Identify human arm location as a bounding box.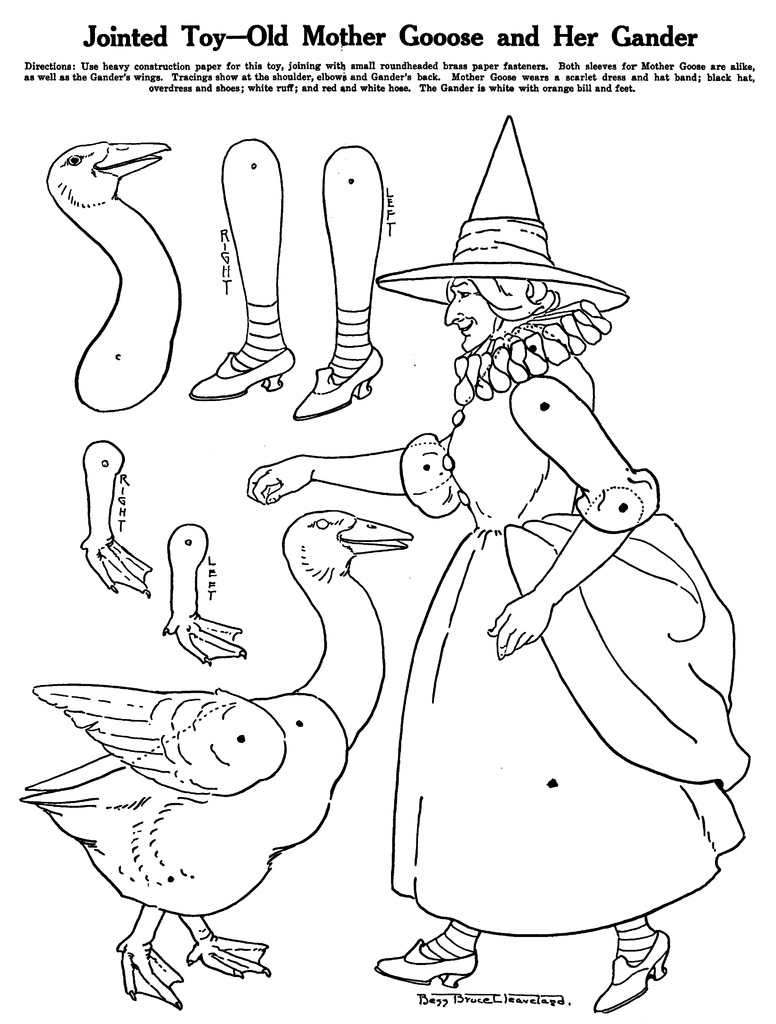
483, 373, 656, 673.
